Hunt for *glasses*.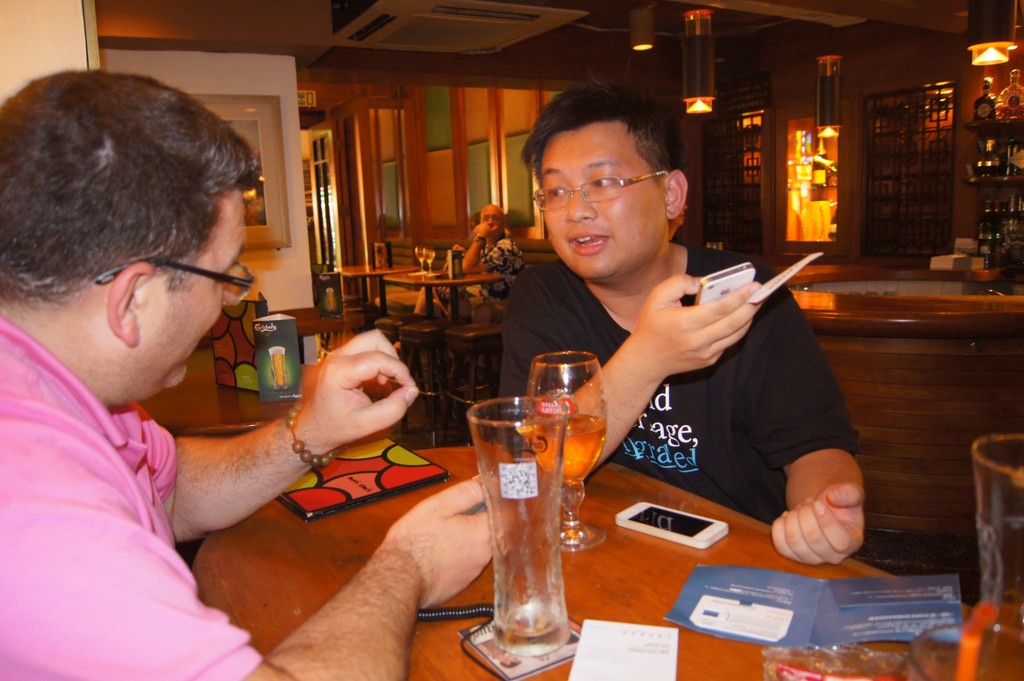
Hunted down at pyautogui.locateOnScreen(541, 159, 683, 204).
